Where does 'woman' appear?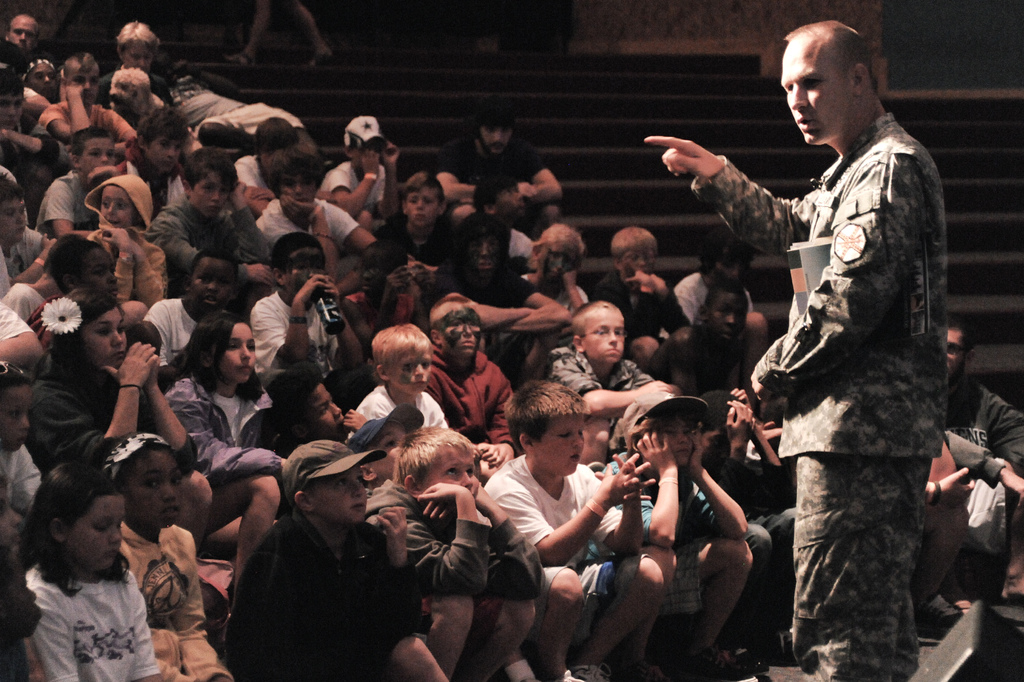
Appears at box=[0, 458, 170, 681].
